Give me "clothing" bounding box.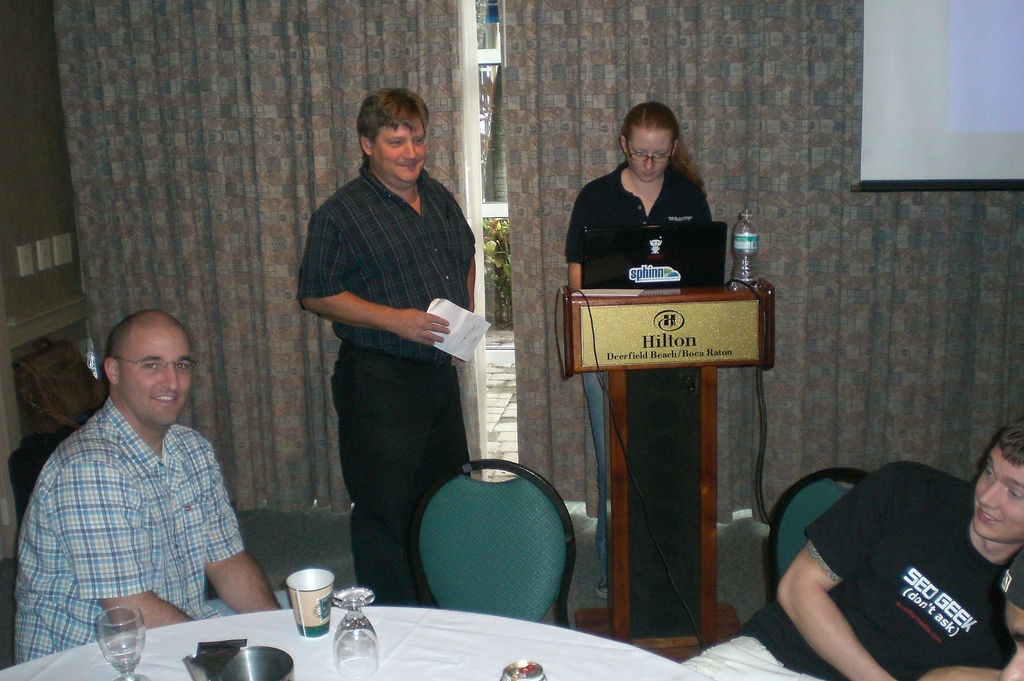
{"x1": 4, "y1": 397, "x2": 250, "y2": 668}.
